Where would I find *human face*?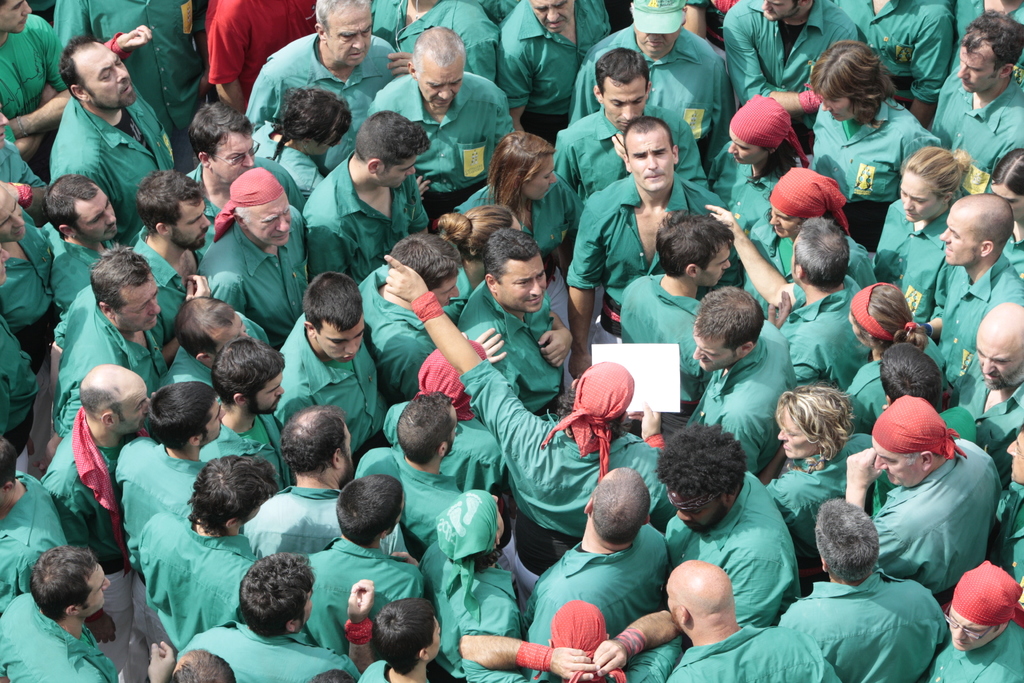
At 320/0/378/71.
